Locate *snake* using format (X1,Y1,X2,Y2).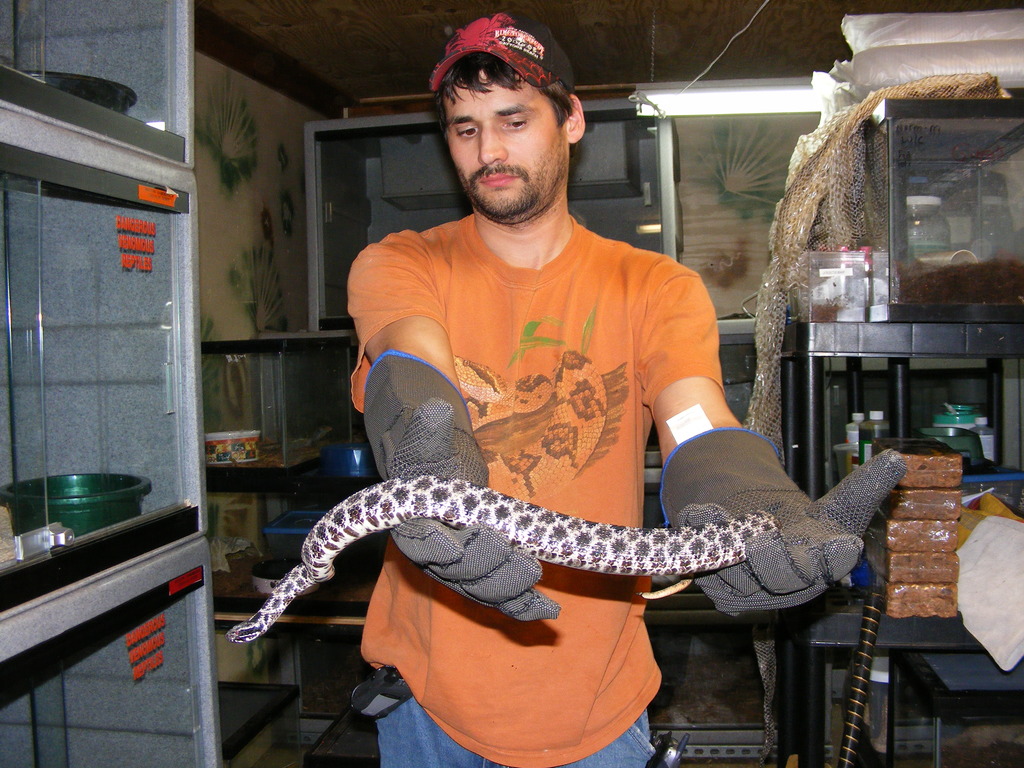
(227,474,782,643).
